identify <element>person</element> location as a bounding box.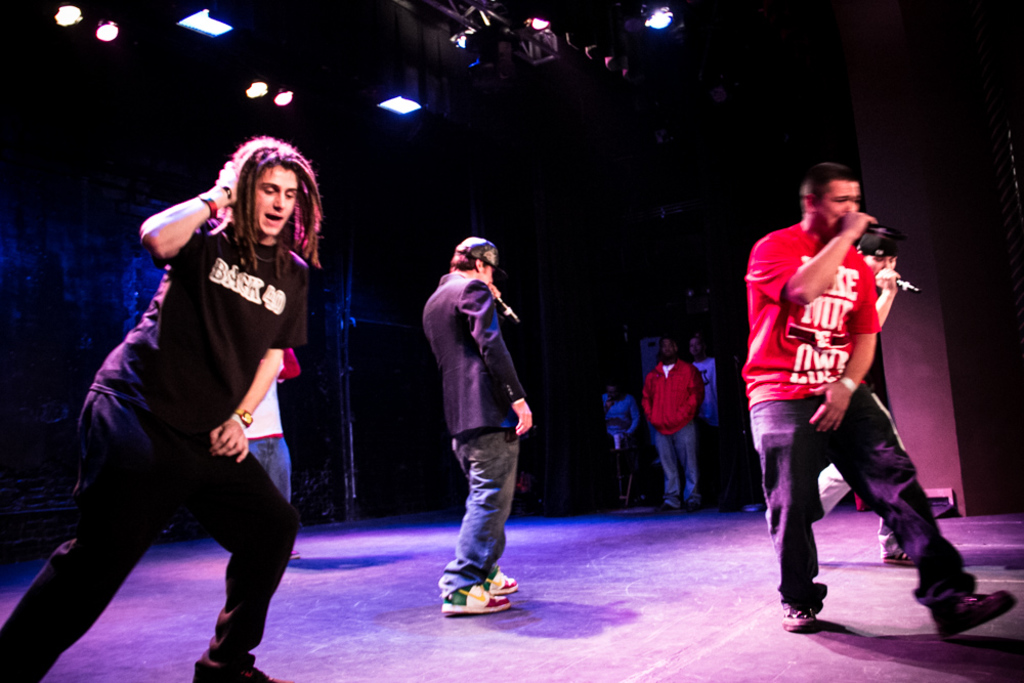
l=642, t=336, r=706, b=513.
